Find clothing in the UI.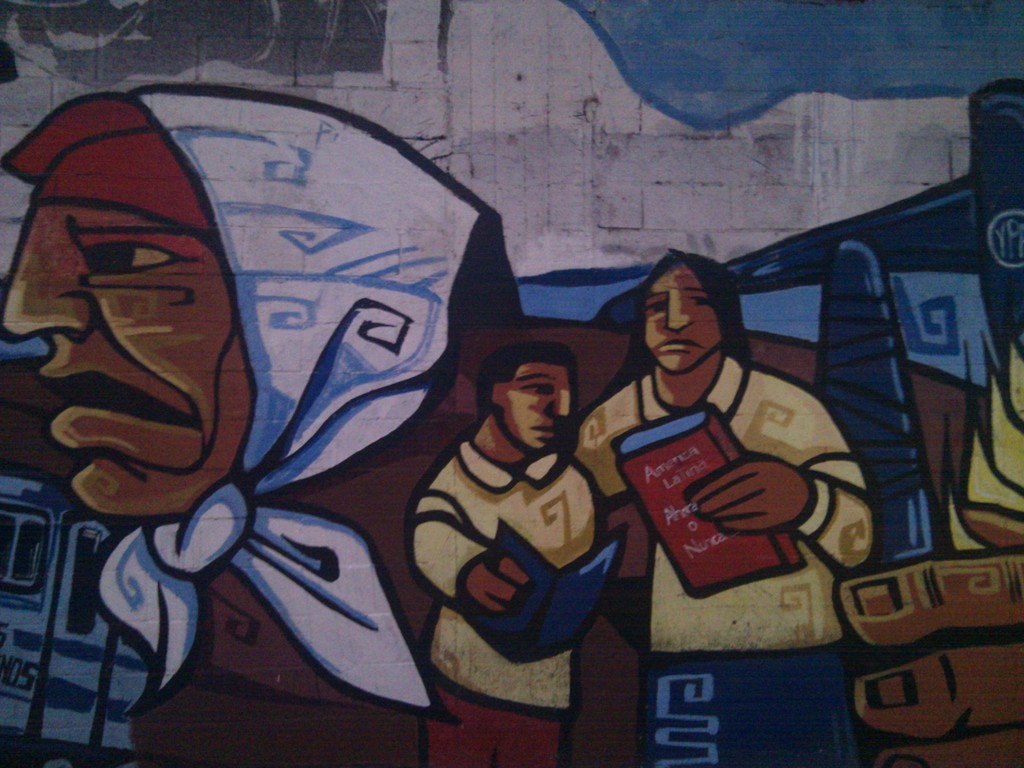
UI element at pyautogui.locateOnScreen(572, 356, 868, 767).
